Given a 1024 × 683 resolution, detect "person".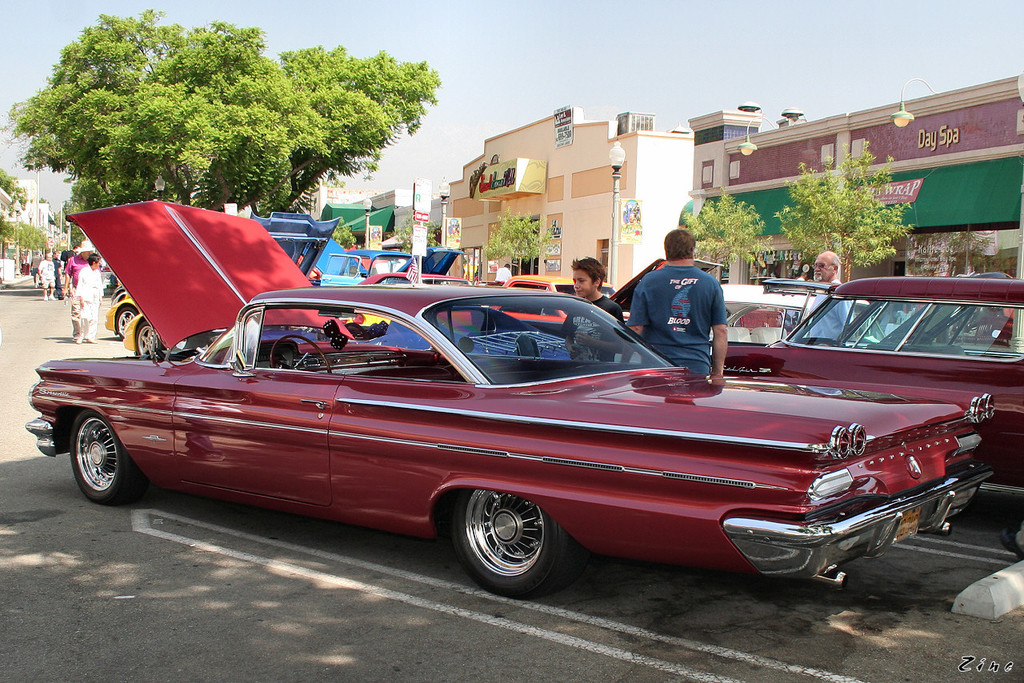
631,230,739,386.
